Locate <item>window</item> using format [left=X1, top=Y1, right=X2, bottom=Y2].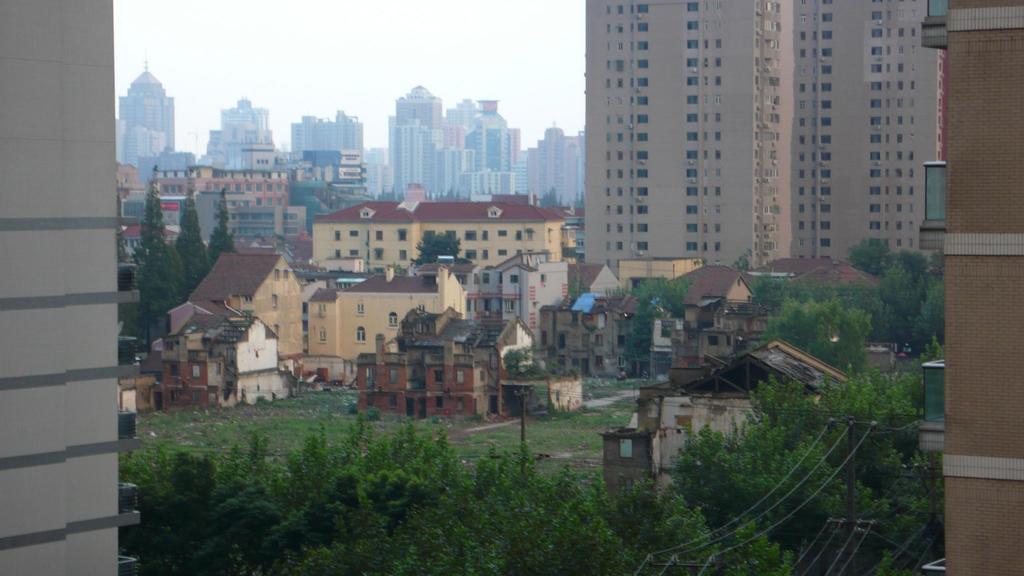
[left=438, top=398, right=447, bottom=408].
